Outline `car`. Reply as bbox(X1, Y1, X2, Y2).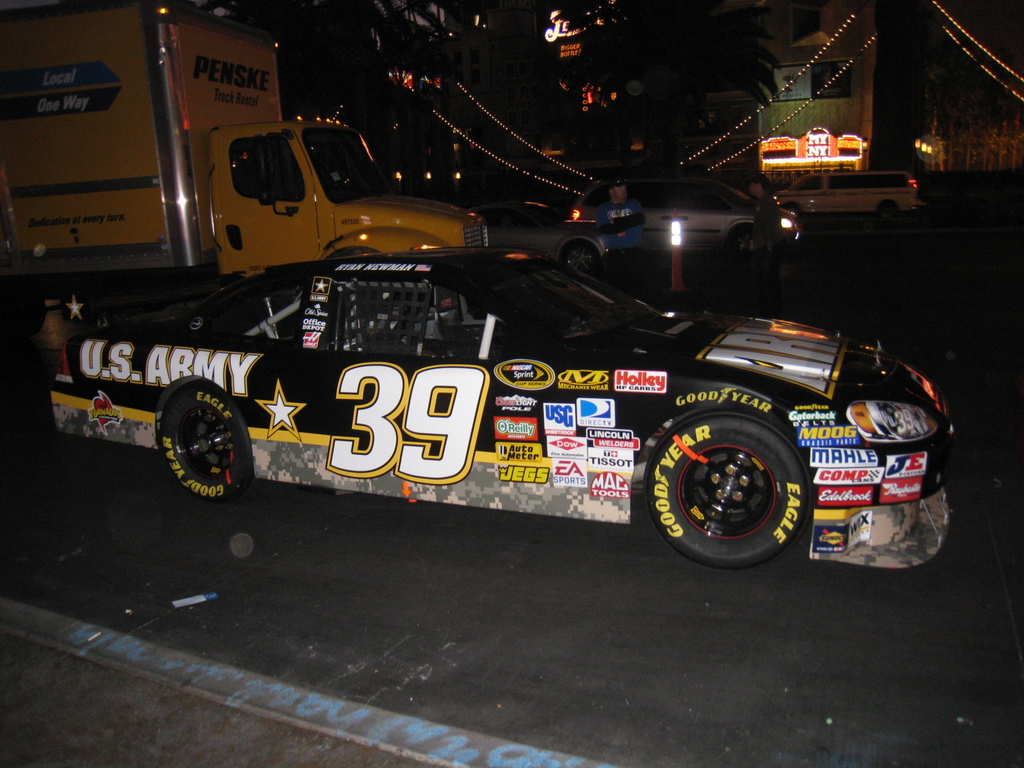
bbox(468, 201, 652, 273).
